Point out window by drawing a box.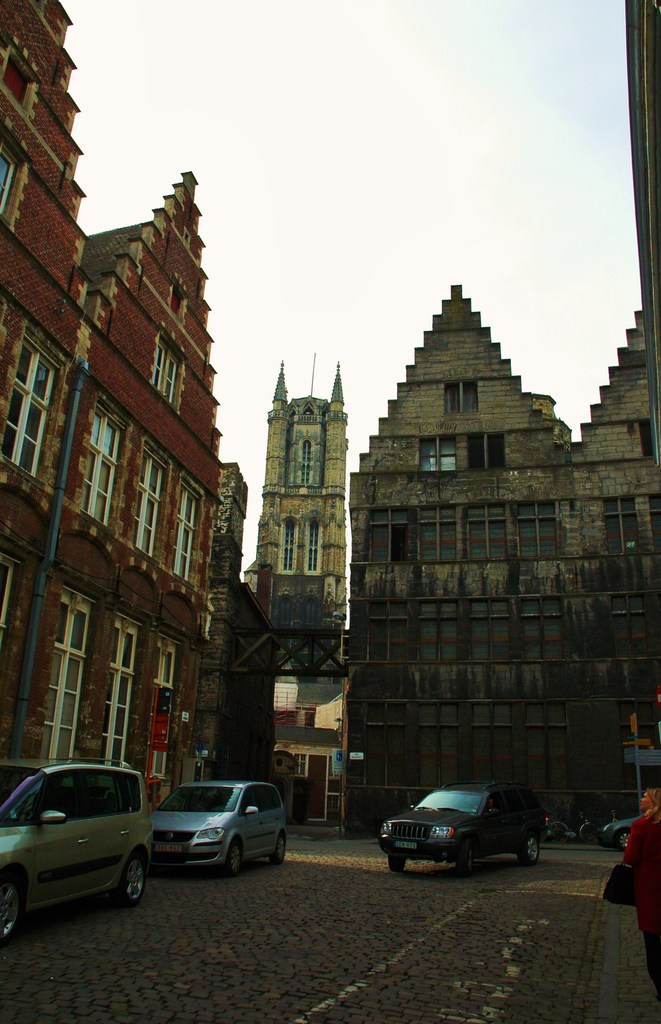
left=97, top=614, right=144, bottom=758.
